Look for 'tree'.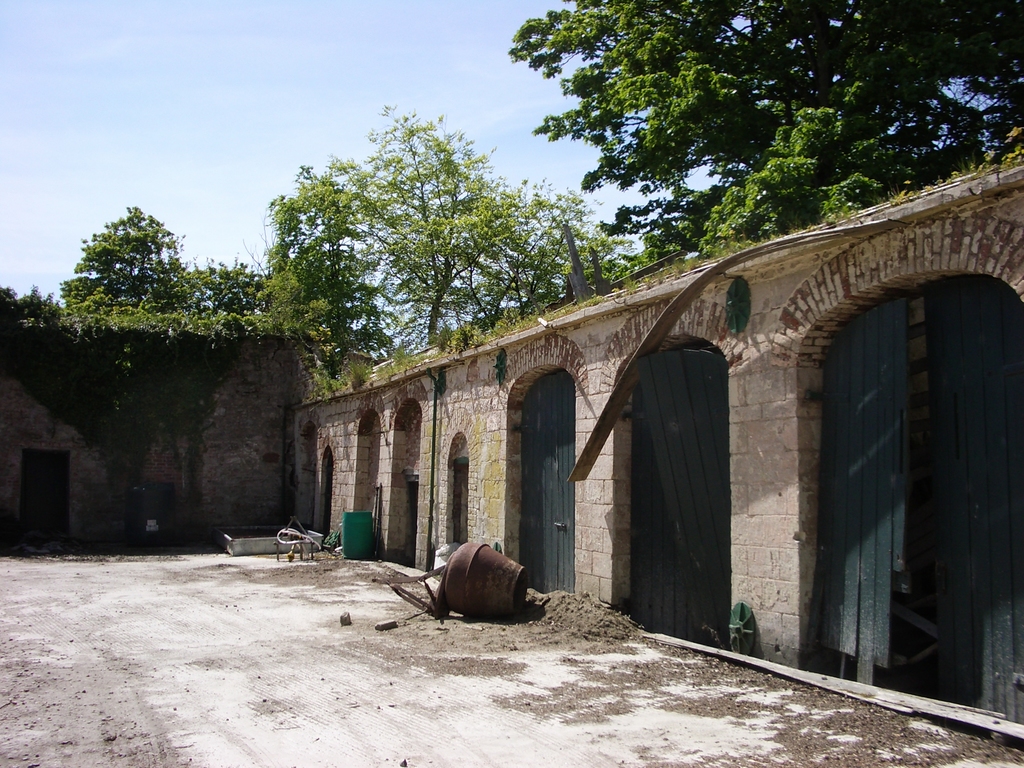
Found: BBox(0, 206, 276, 512).
